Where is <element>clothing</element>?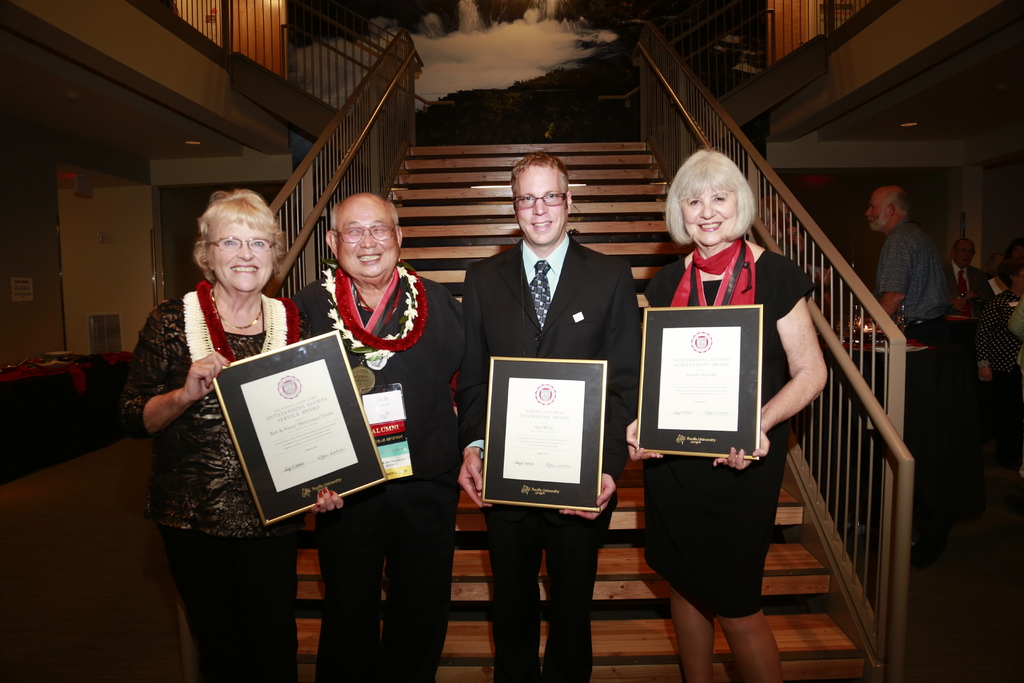
box=[461, 243, 640, 682].
